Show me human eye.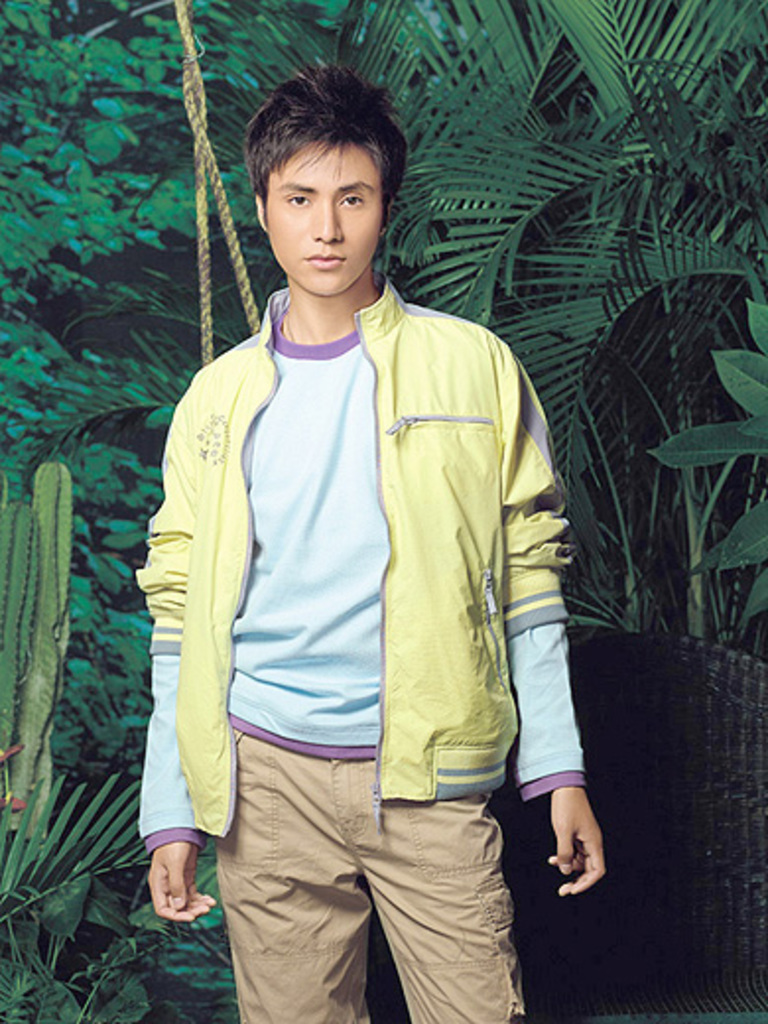
human eye is here: rect(280, 193, 313, 205).
